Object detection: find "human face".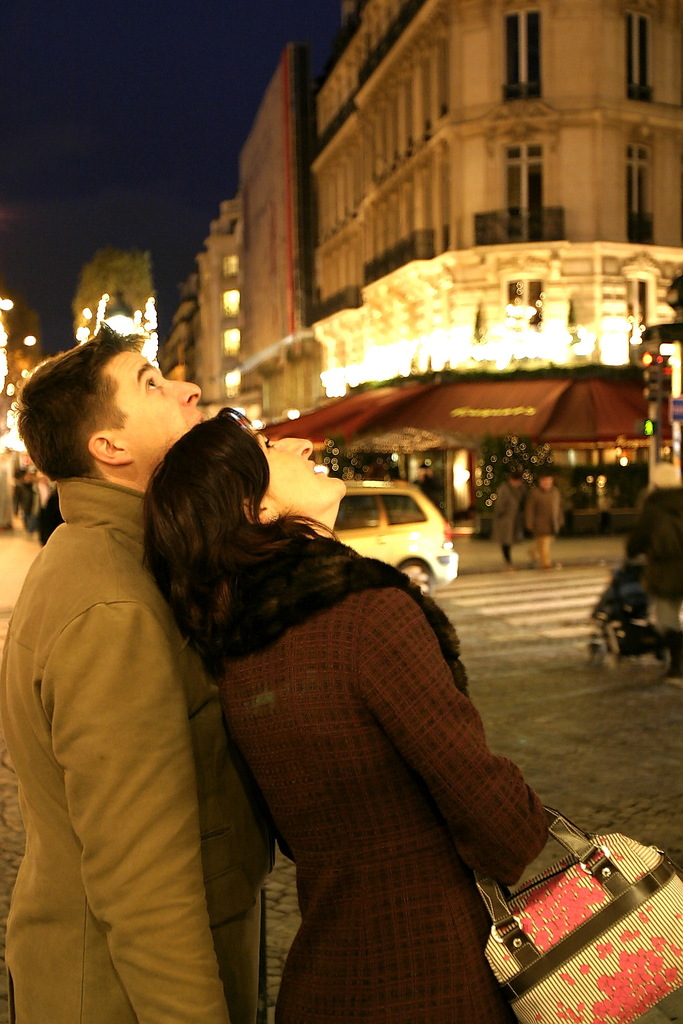
box(111, 349, 203, 462).
